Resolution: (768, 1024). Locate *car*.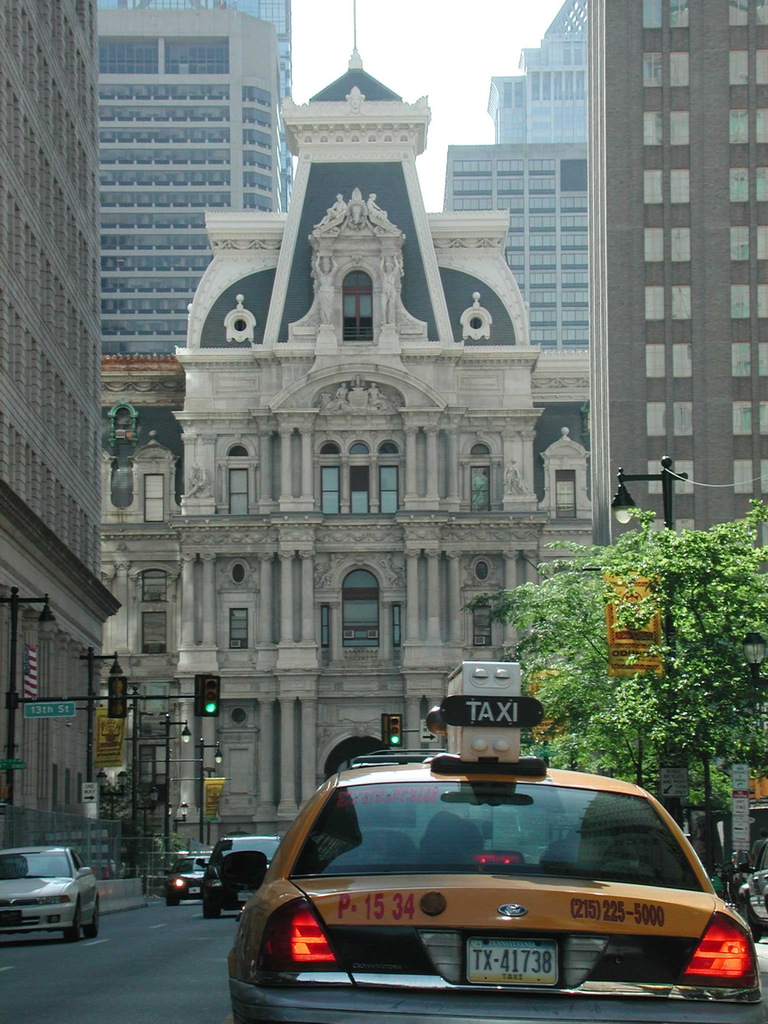
x1=736 y1=838 x2=767 y2=942.
